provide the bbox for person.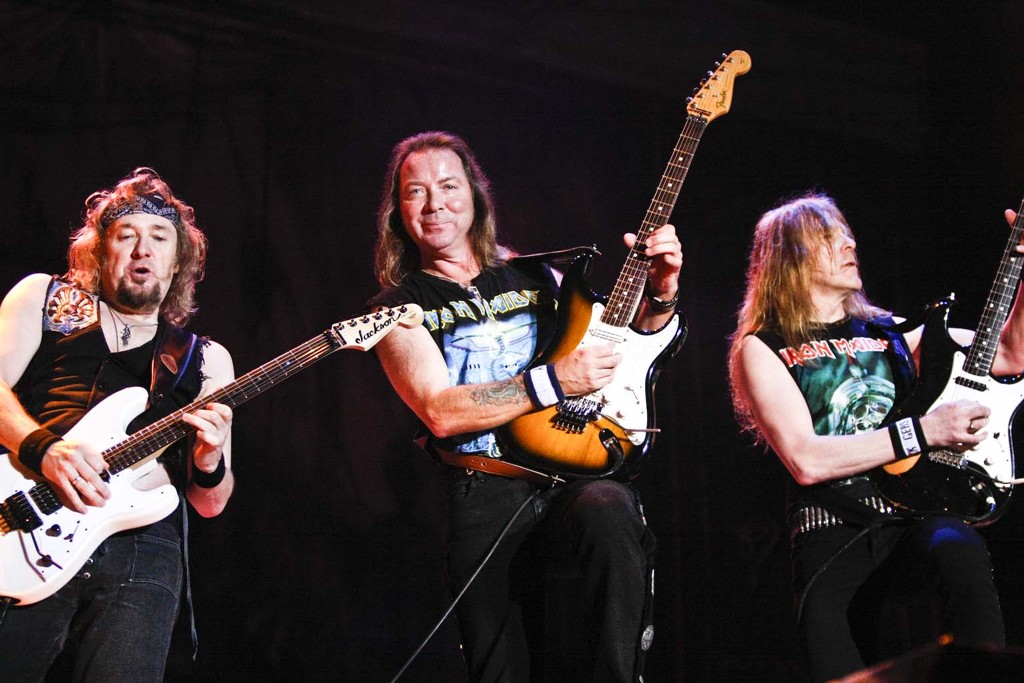
(x1=0, y1=163, x2=235, y2=682).
